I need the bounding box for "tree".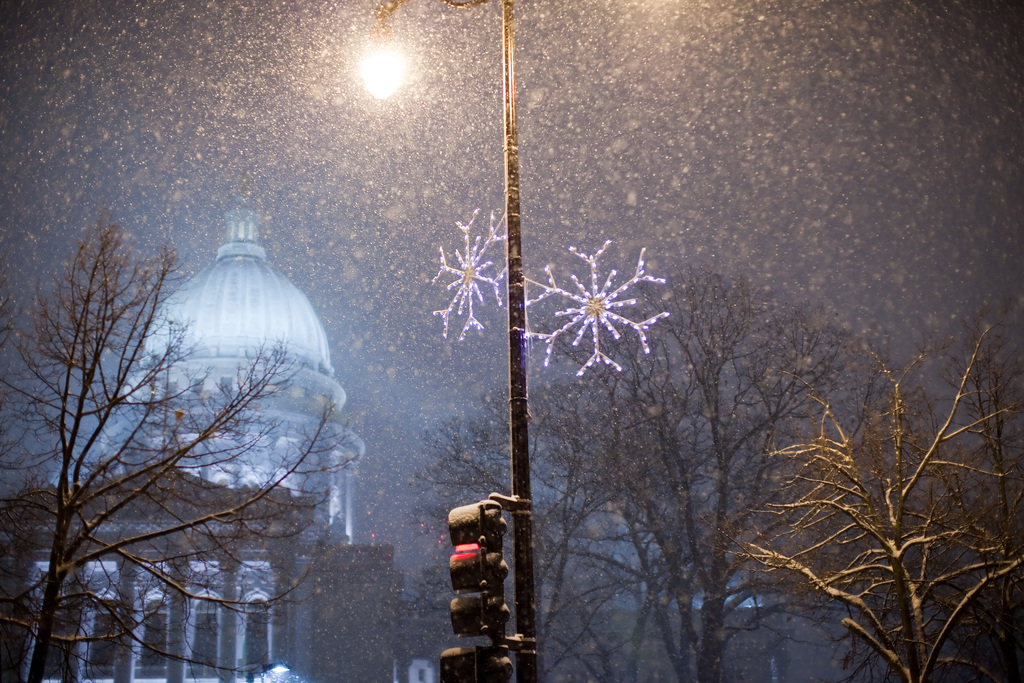
Here it is: 734/282/1017/661.
